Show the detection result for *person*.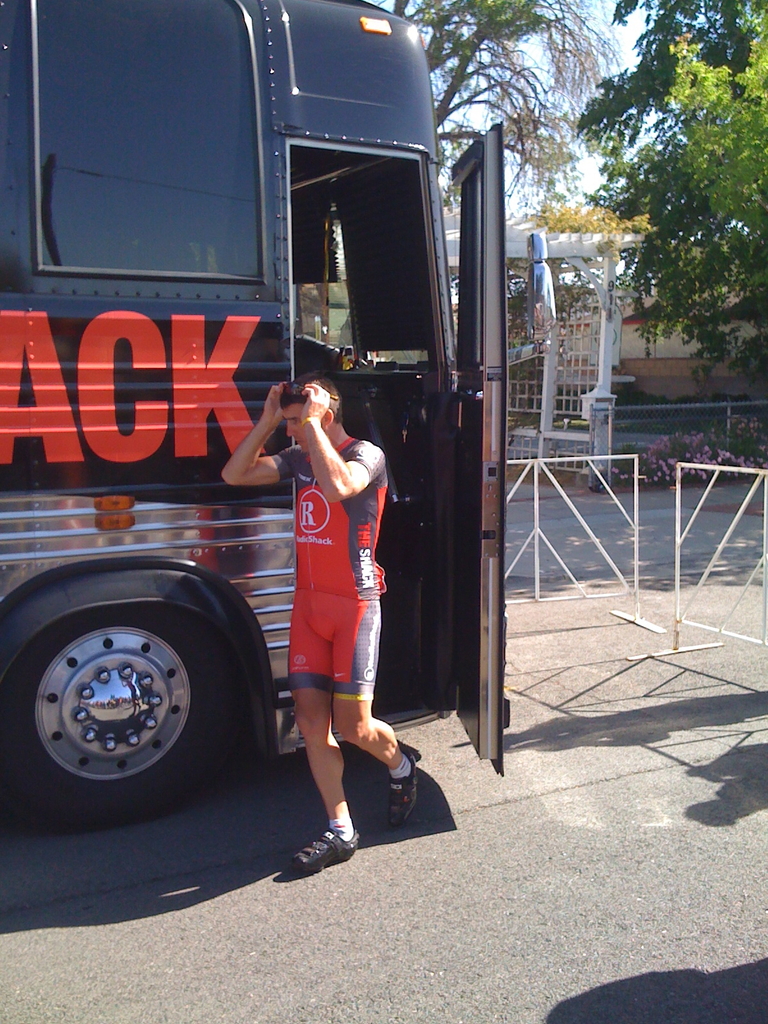
[255,305,426,871].
